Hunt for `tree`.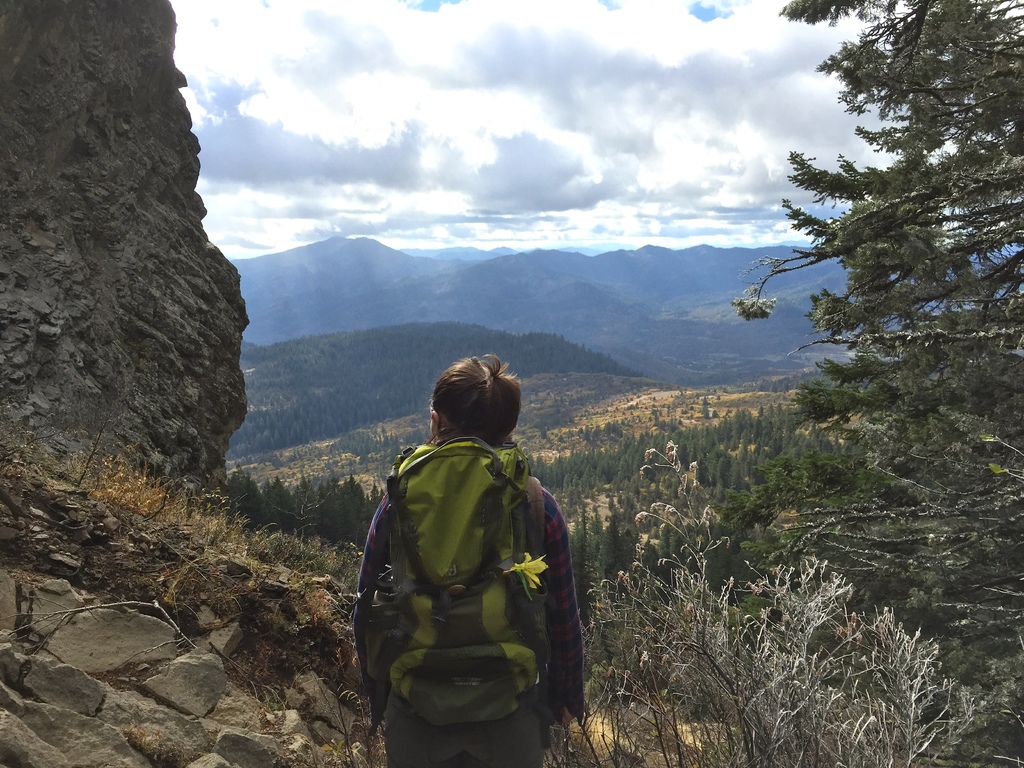
Hunted down at Rect(728, 0, 1023, 767).
